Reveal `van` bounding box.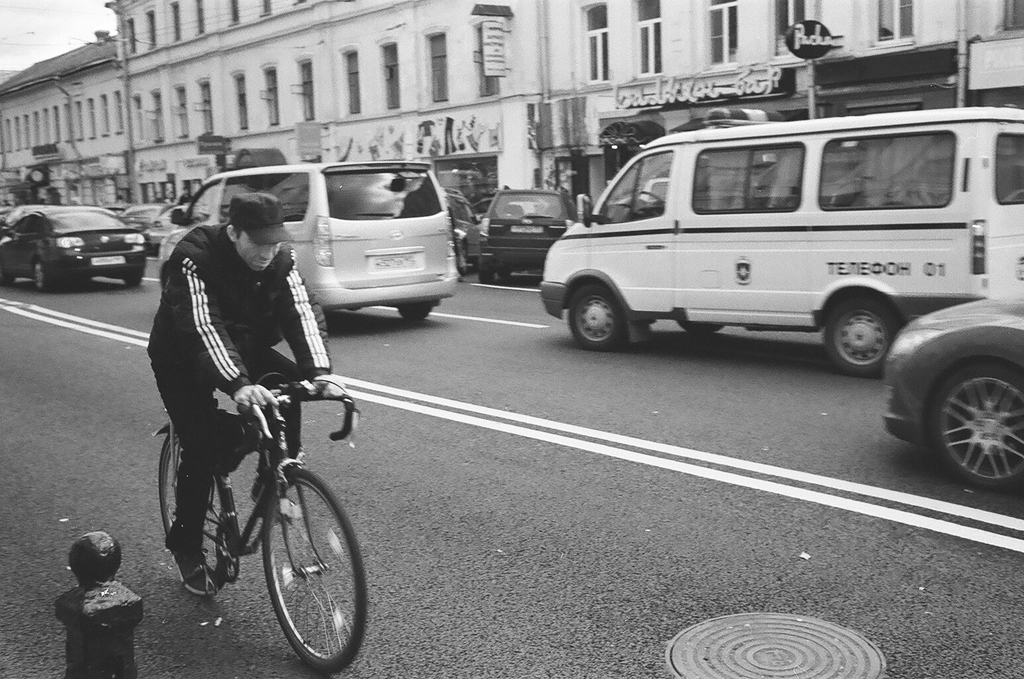
Revealed: [x1=159, y1=158, x2=463, y2=322].
